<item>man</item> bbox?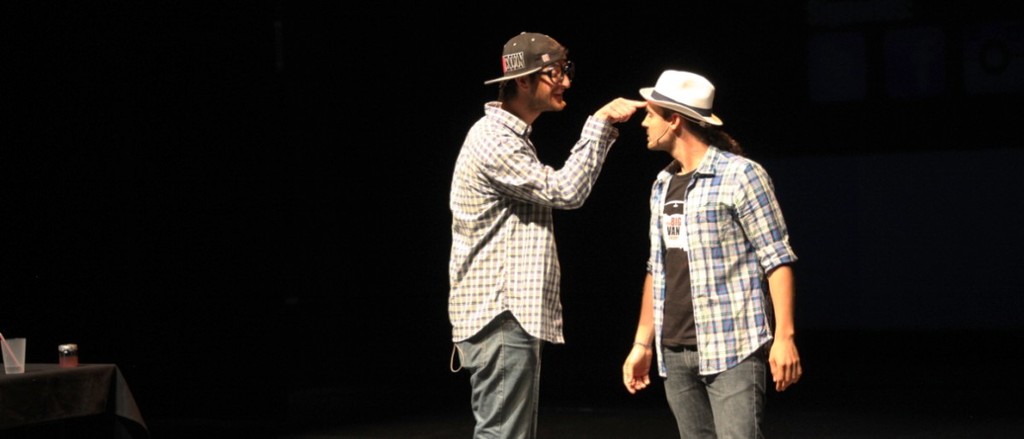
<box>445,33,644,438</box>
